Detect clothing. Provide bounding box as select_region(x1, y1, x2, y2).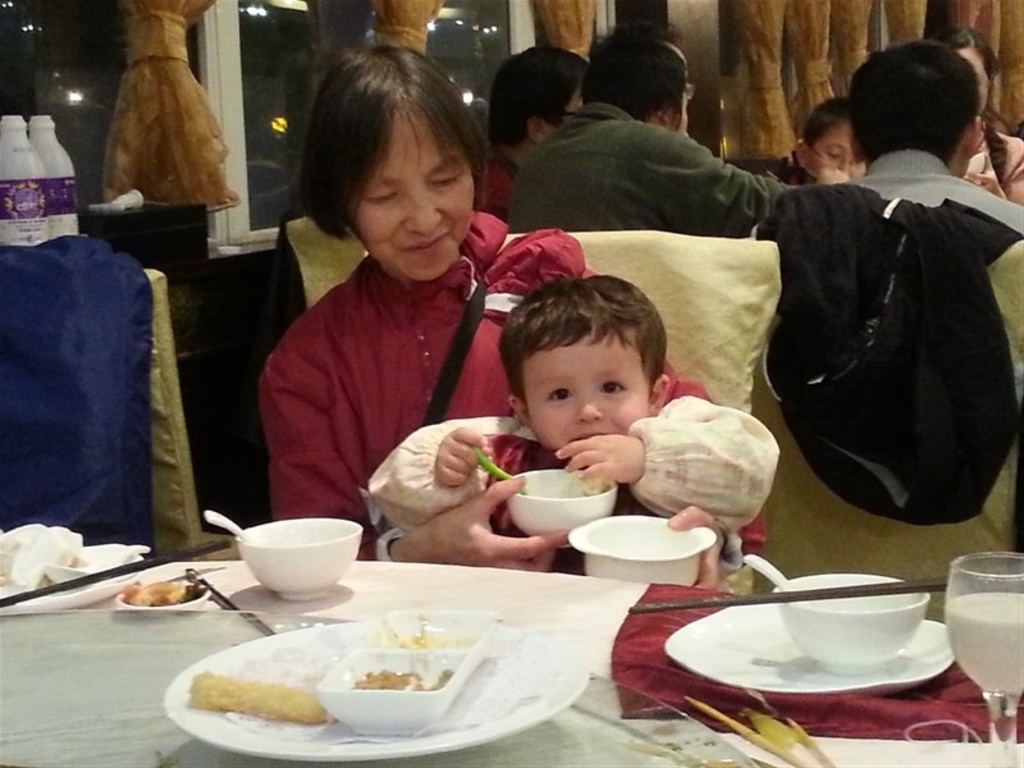
select_region(227, 160, 562, 552).
